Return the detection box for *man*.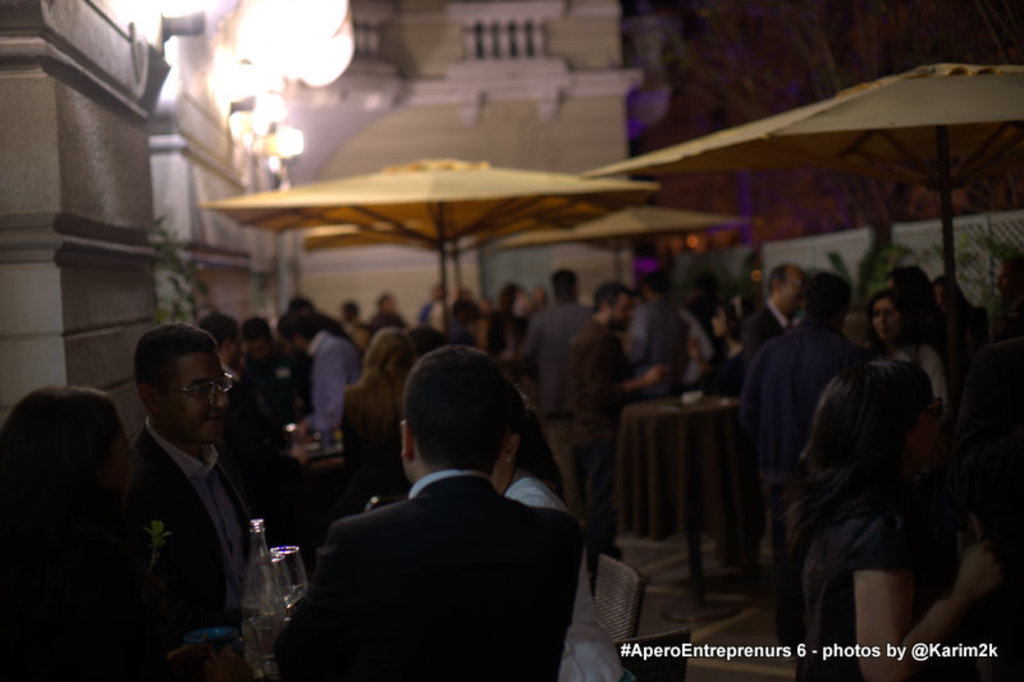
select_region(740, 262, 808, 369).
